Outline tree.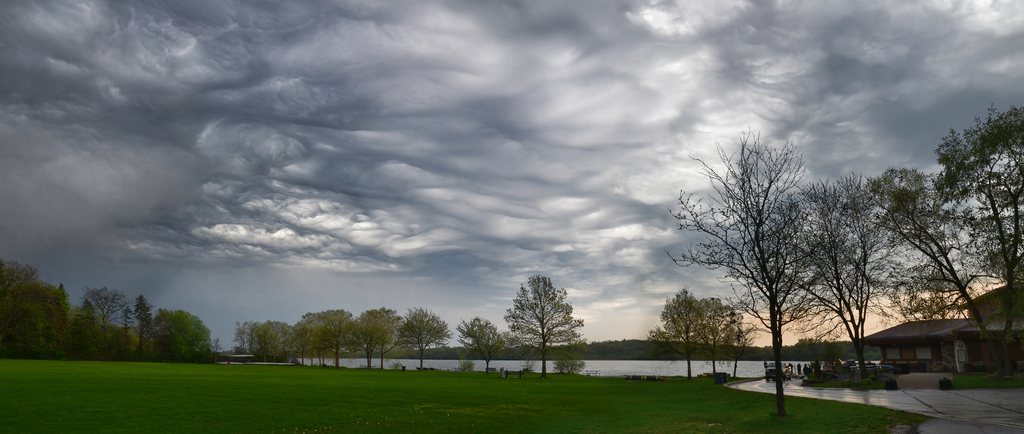
Outline: 396:306:451:369.
